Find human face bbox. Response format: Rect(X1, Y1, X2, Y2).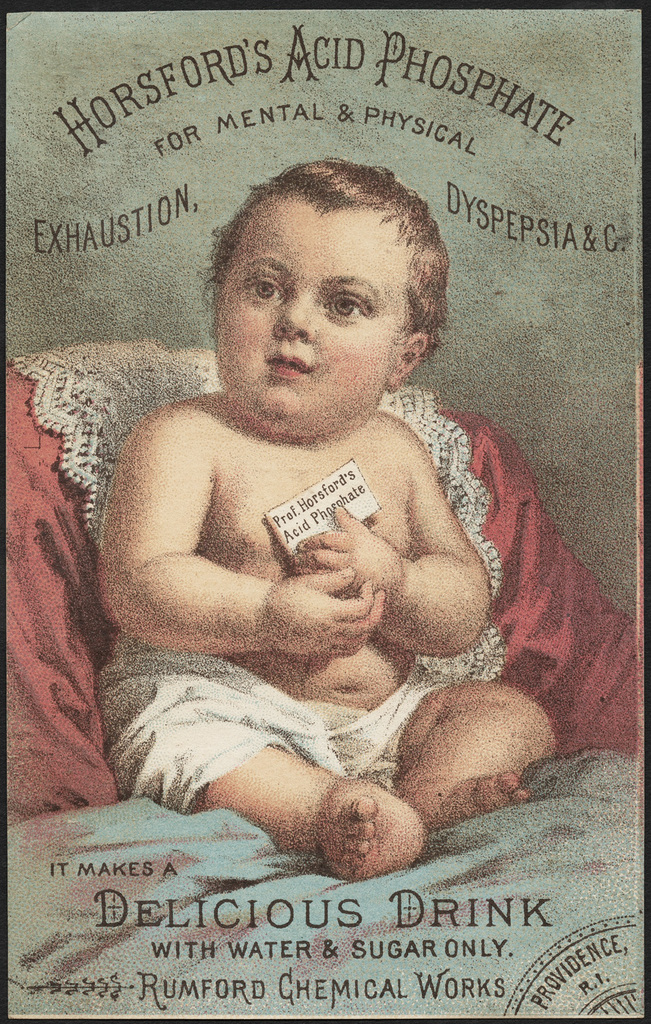
Rect(216, 199, 411, 432).
